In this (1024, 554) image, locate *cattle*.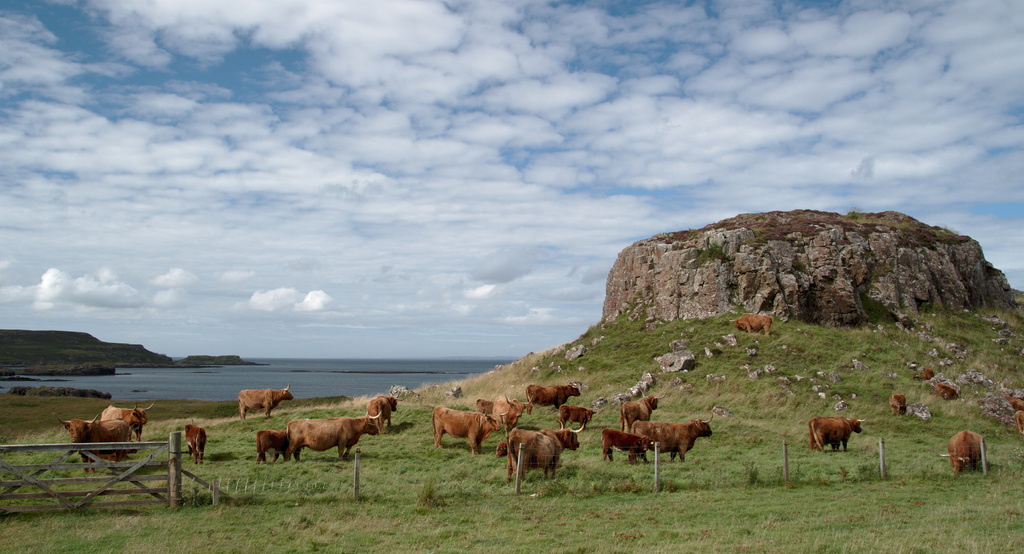
Bounding box: detection(54, 412, 129, 470).
